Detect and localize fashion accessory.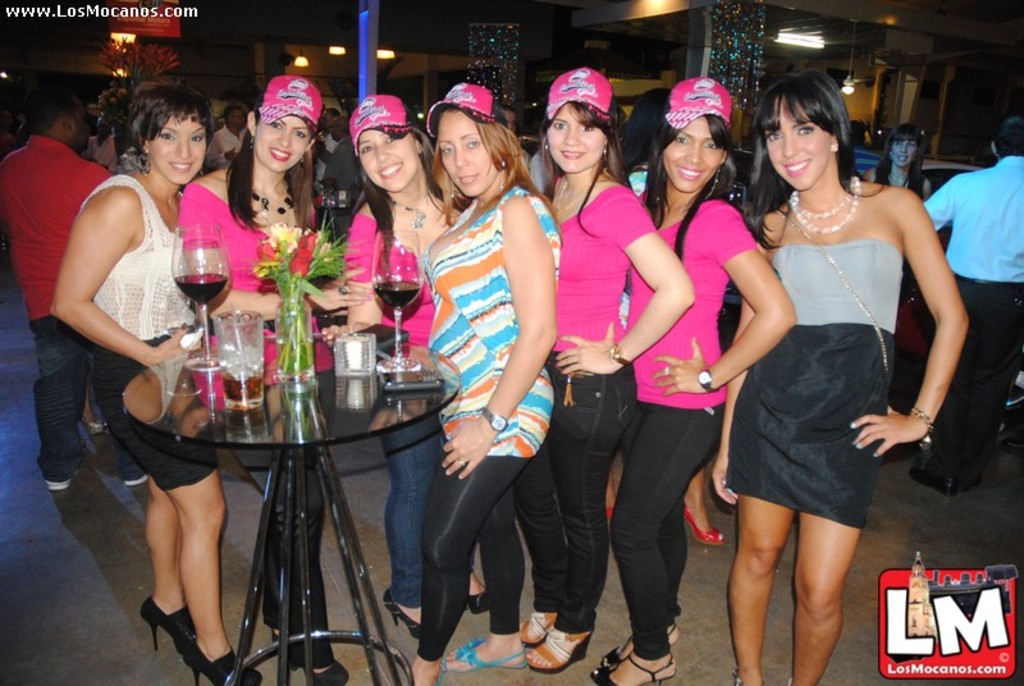
Localized at bbox(498, 160, 509, 191).
